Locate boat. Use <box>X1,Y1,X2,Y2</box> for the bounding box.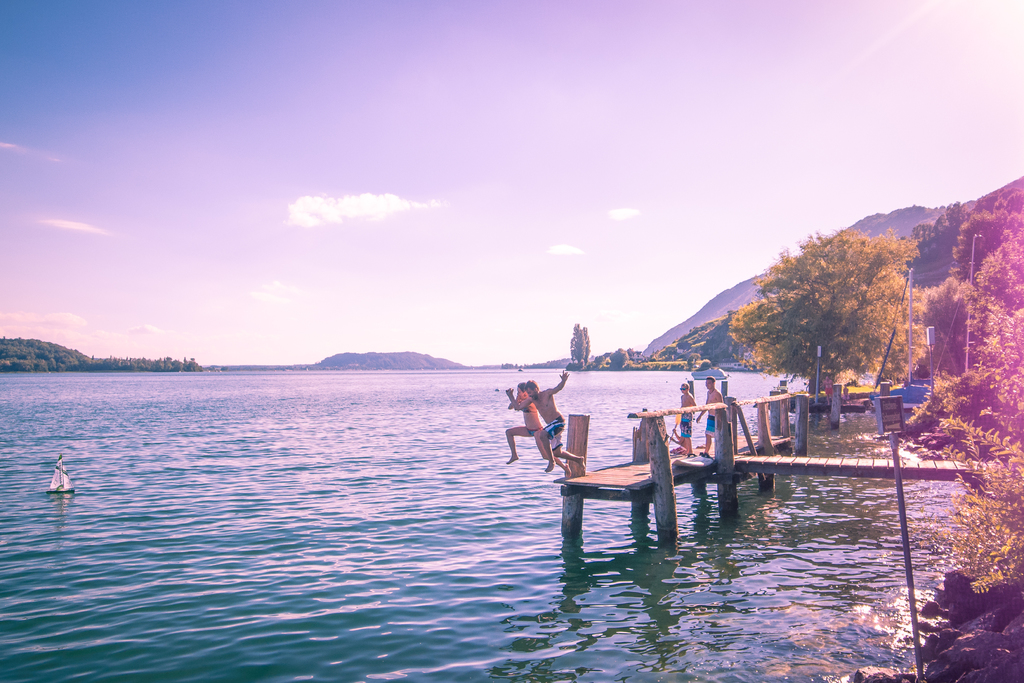
<box>694,364,723,385</box>.
